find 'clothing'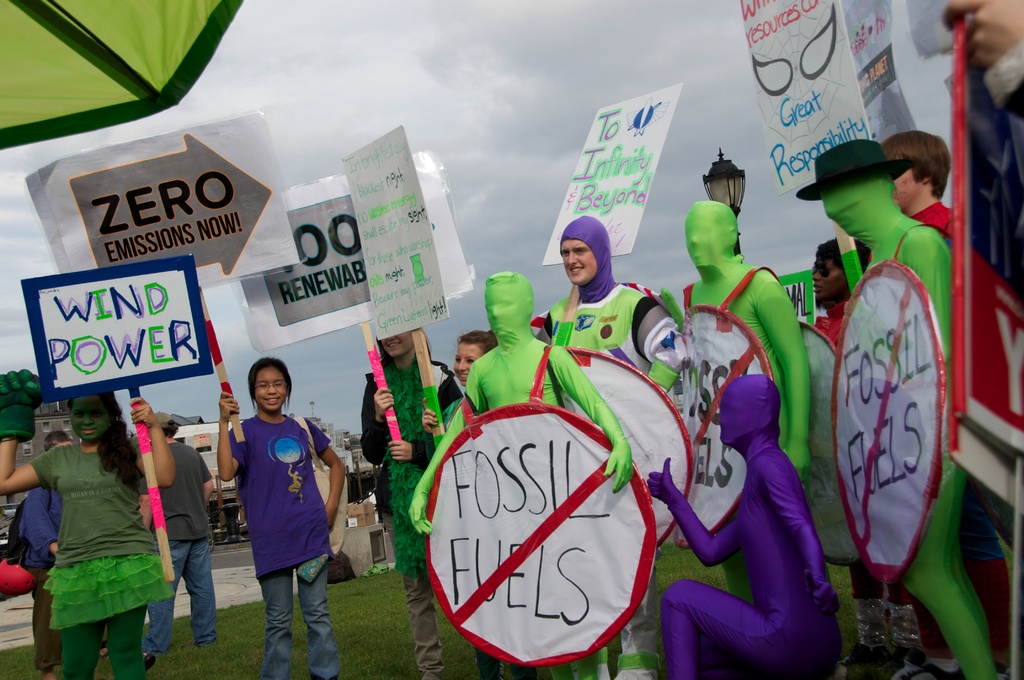
l=136, t=439, r=219, b=645
